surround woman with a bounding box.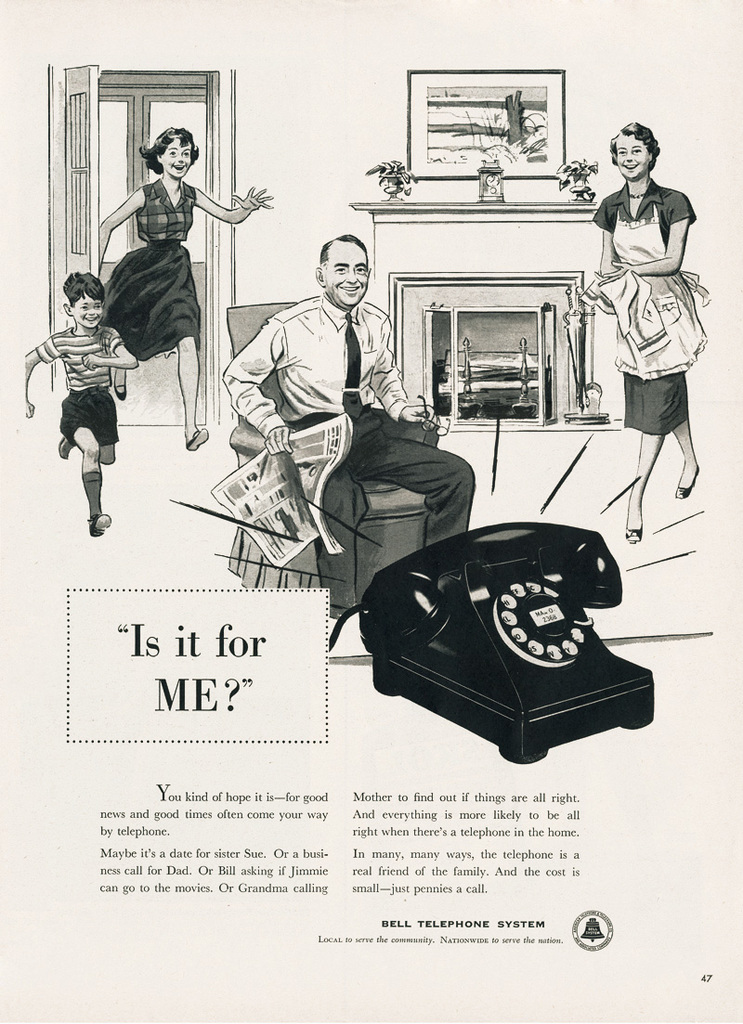
<box>95,127,270,449</box>.
